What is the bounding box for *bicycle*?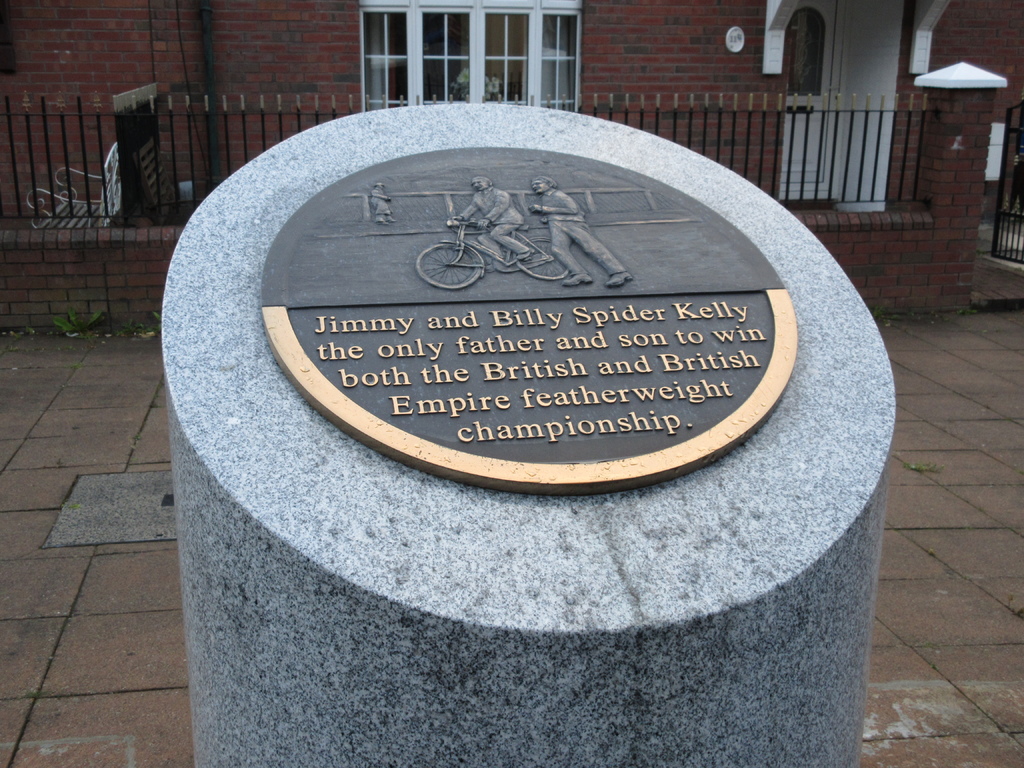
<region>415, 214, 571, 289</region>.
